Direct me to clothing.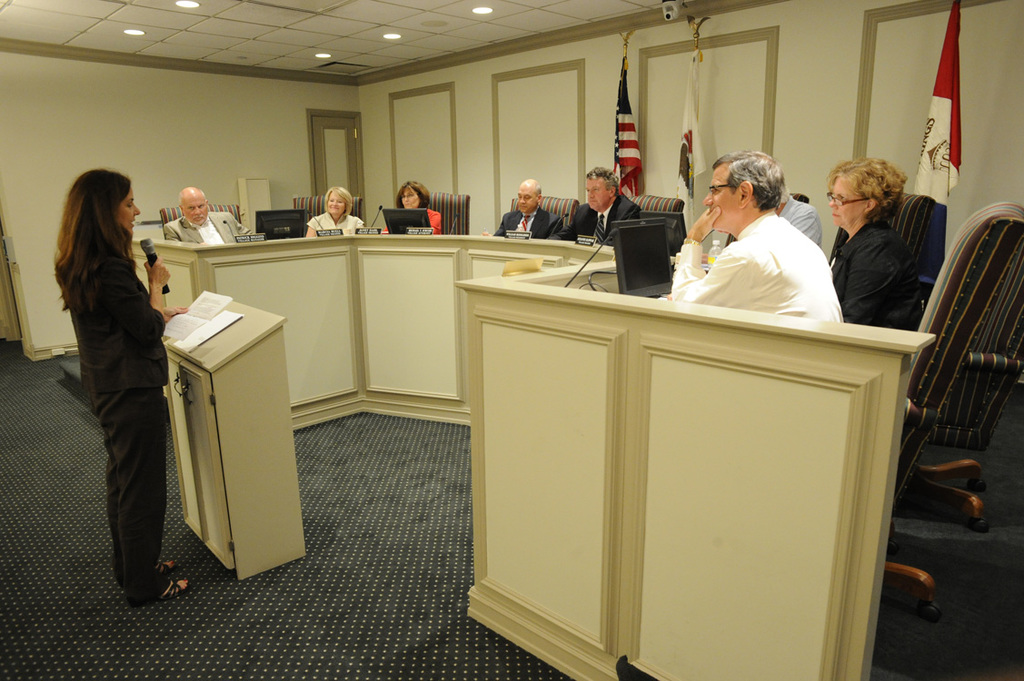
Direction: <box>568,200,634,234</box>.
